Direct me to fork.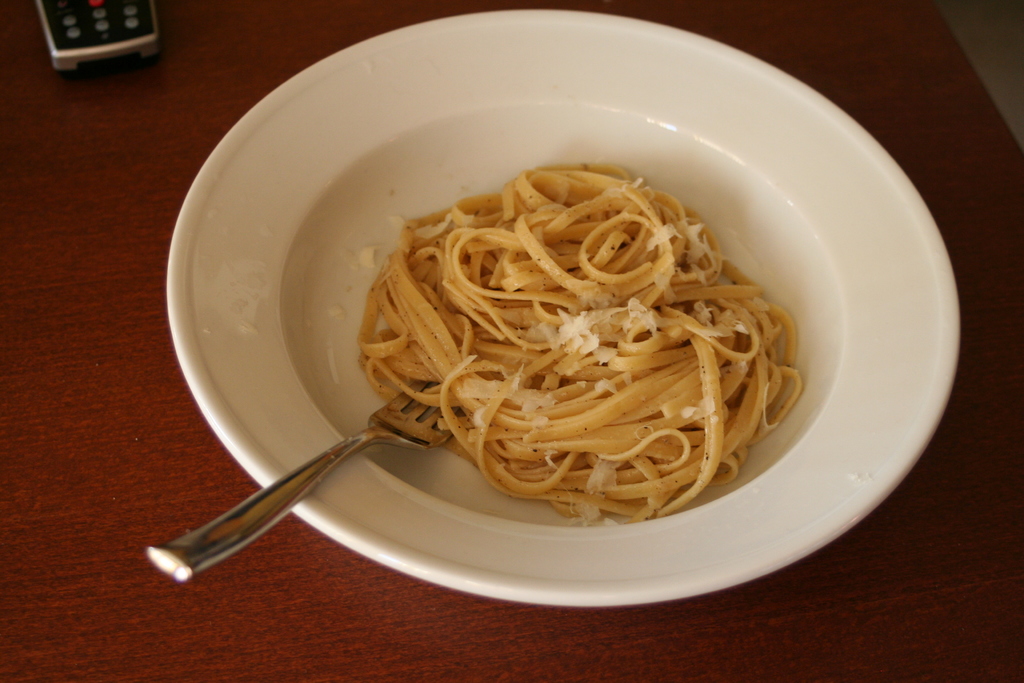
Direction: (142,377,453,583).
